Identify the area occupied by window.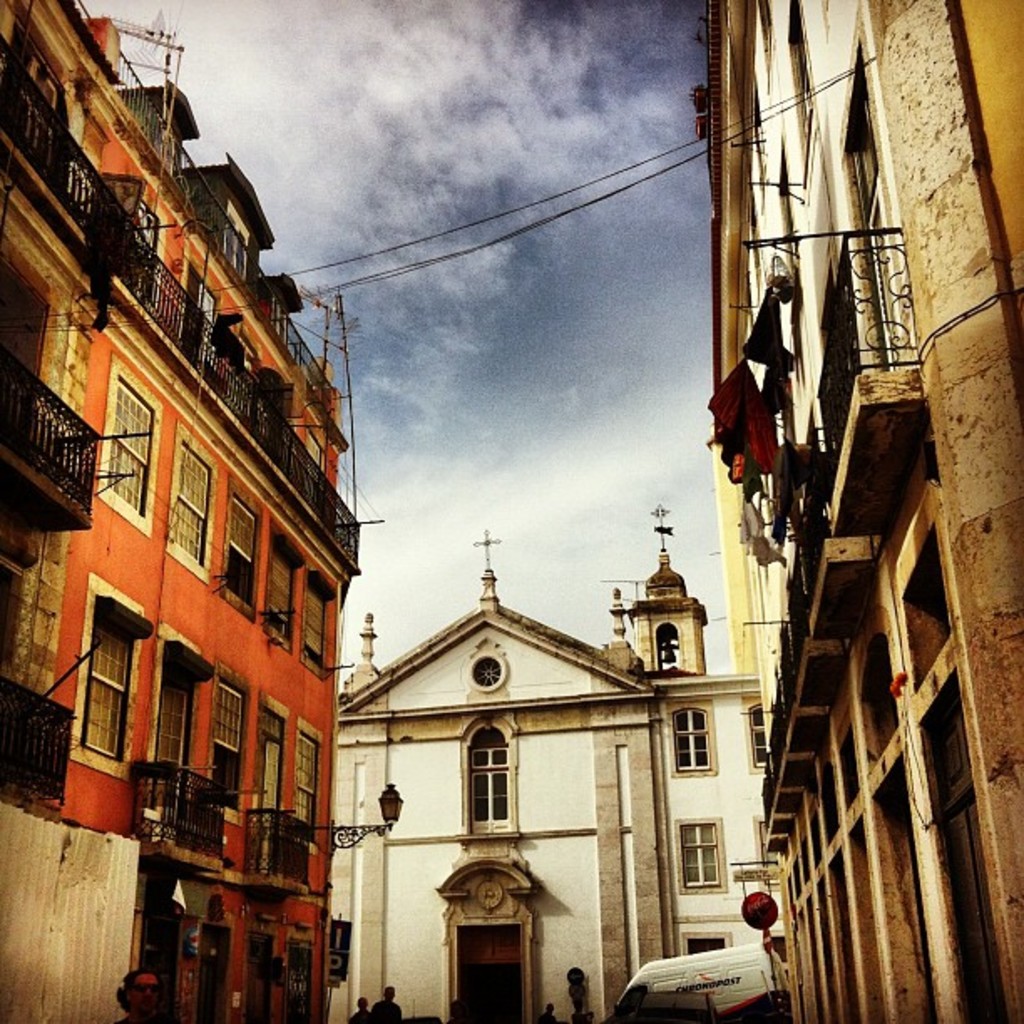
Area: 166/417/221/584.
